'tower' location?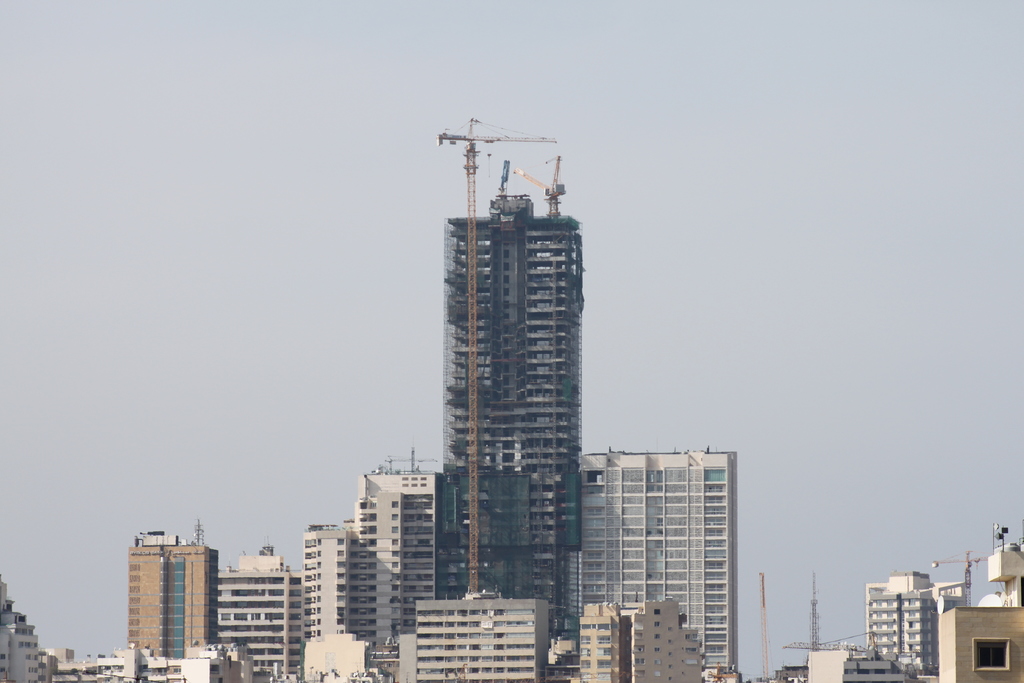
pyautogui.locateOnScreen(868, 572, 934, 682)
